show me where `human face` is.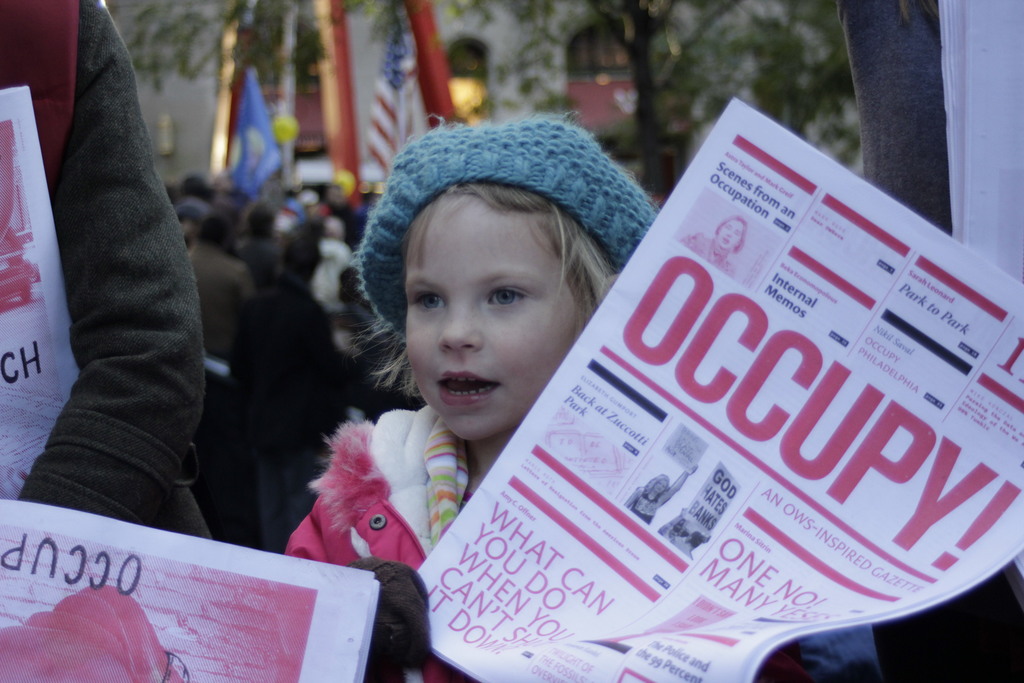
`human face` is at locate(404, 192, 582, 436).
